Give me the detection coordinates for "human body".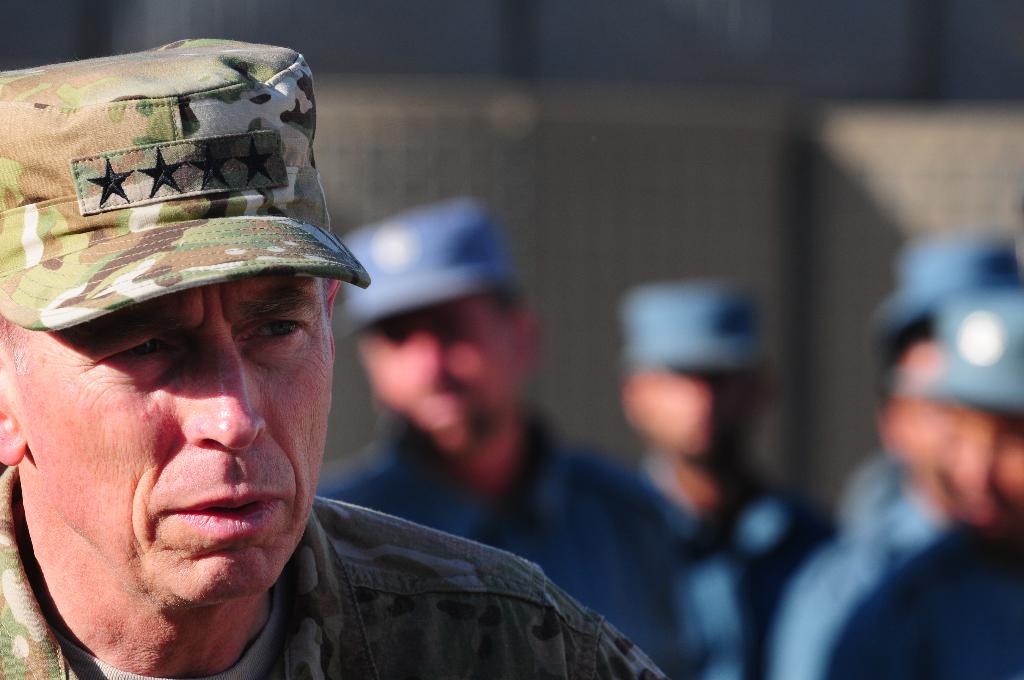
[x1=767, y1=451, x2=945, y2=679].
